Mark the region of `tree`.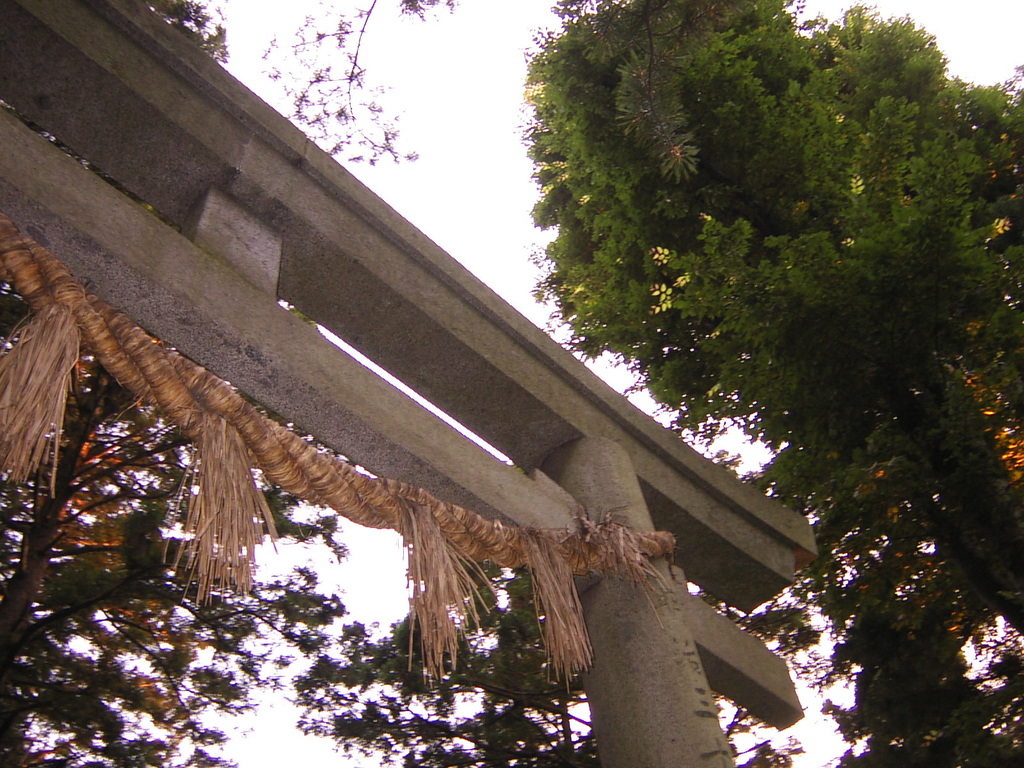
Region: detection(504, 0, 1023, 767).
